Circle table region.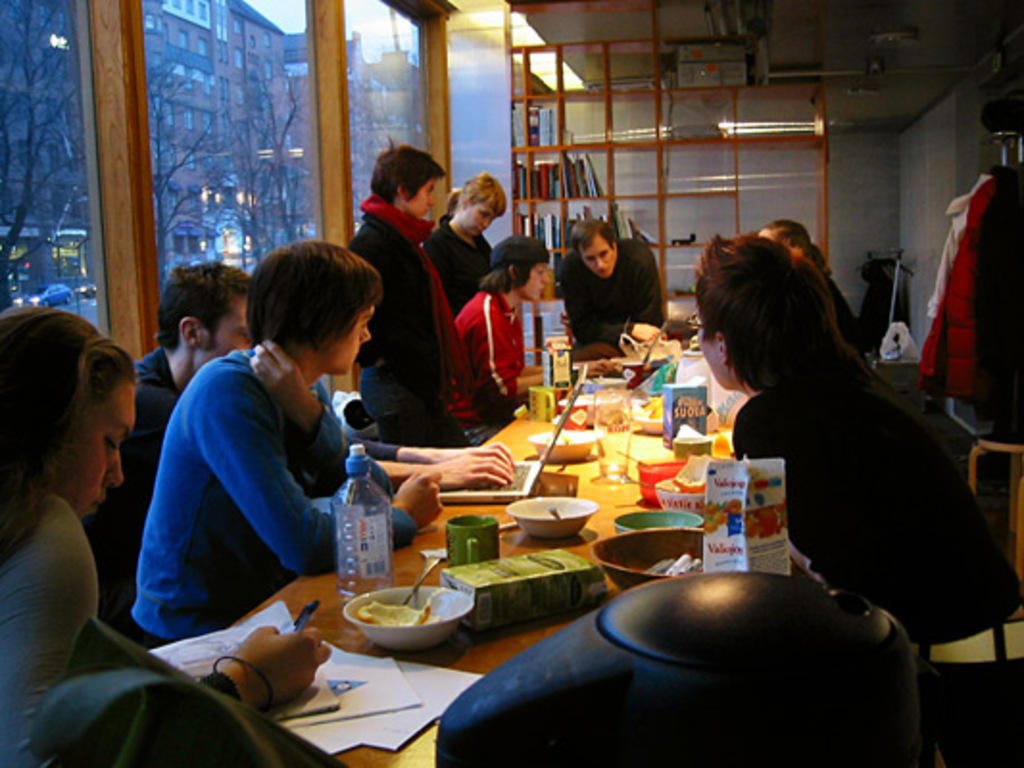
Region: bbox=(207, 346, 807, 766).
